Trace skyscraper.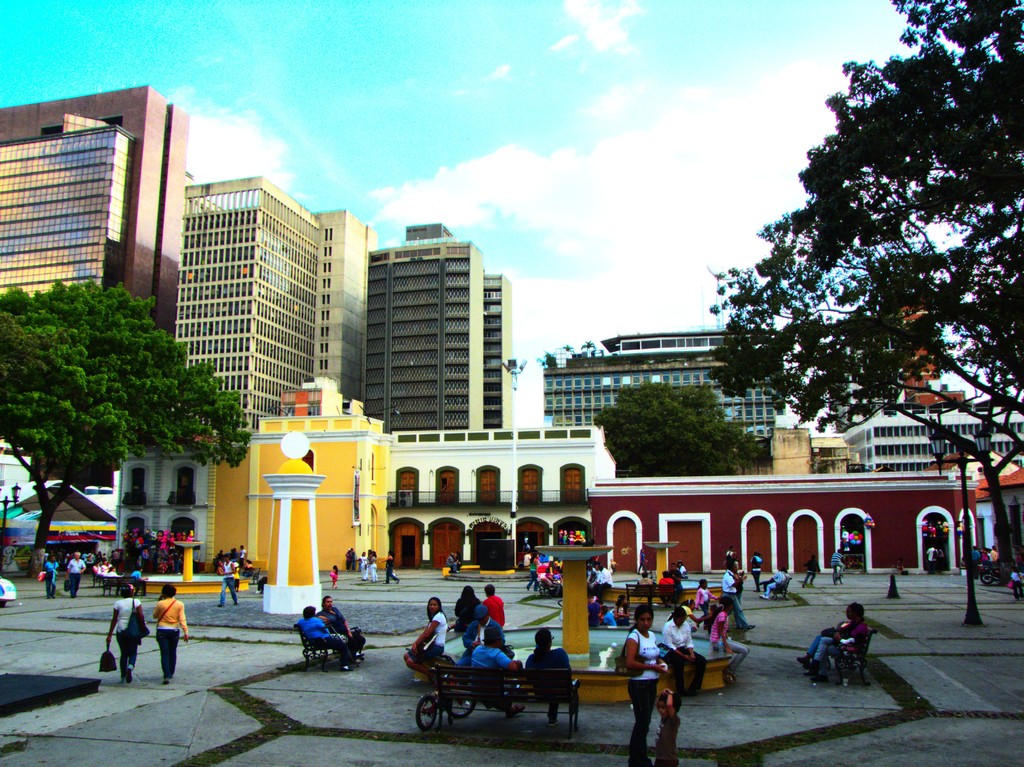
Traced to select_region(187, 166, 376, 448).
